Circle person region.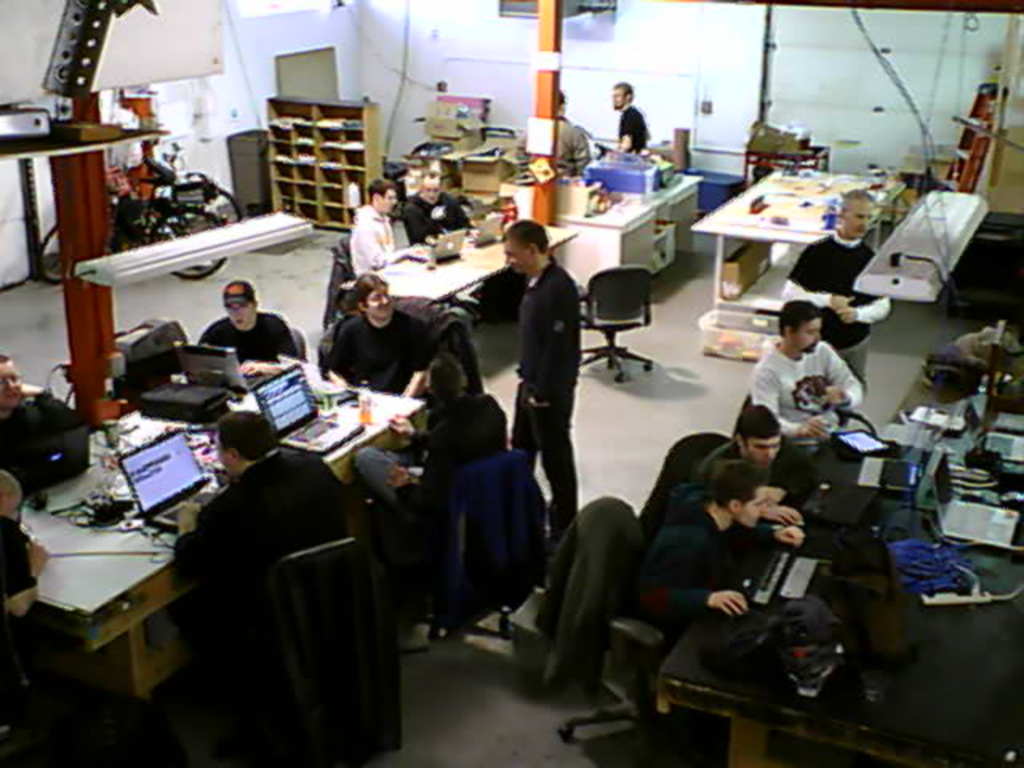
Region: region(347, 181, 426, 275).
